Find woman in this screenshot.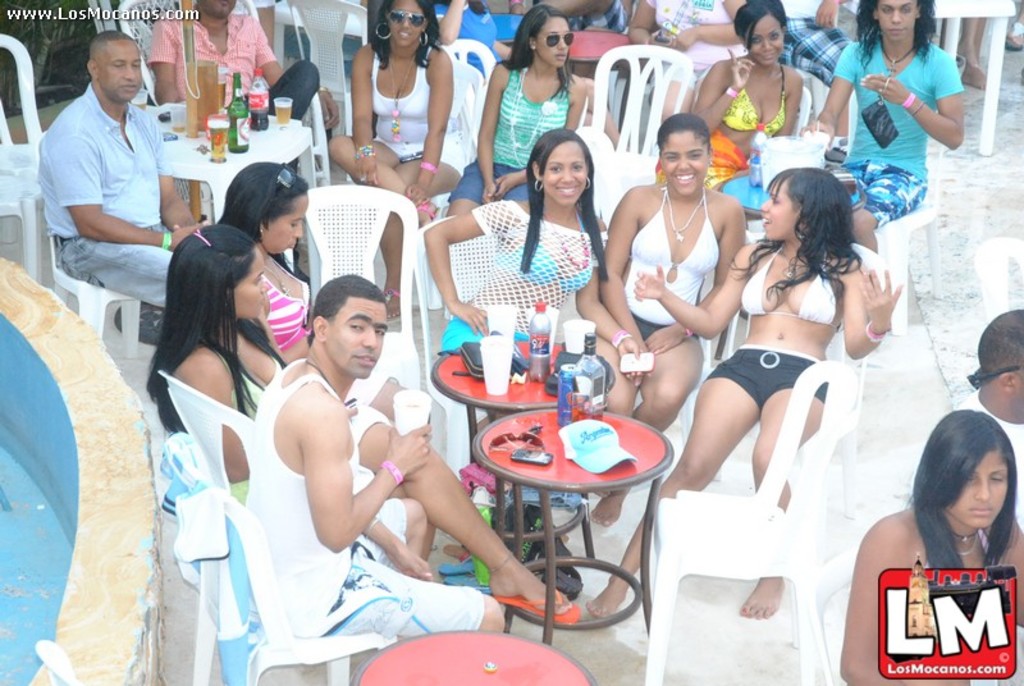
The bounding box for woman is bbox=[680, 0, 806, 196].
